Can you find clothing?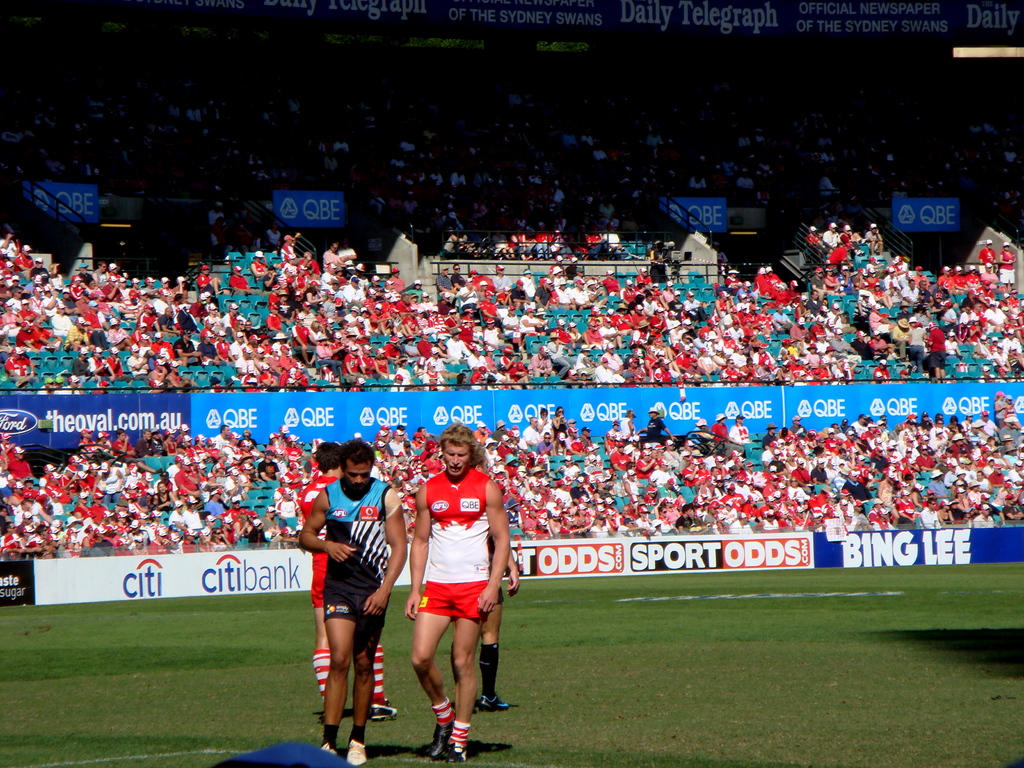
Yes, bounding box: {"x1": 0, "y1": 415, "x2": 1023, "y2": 560}.
